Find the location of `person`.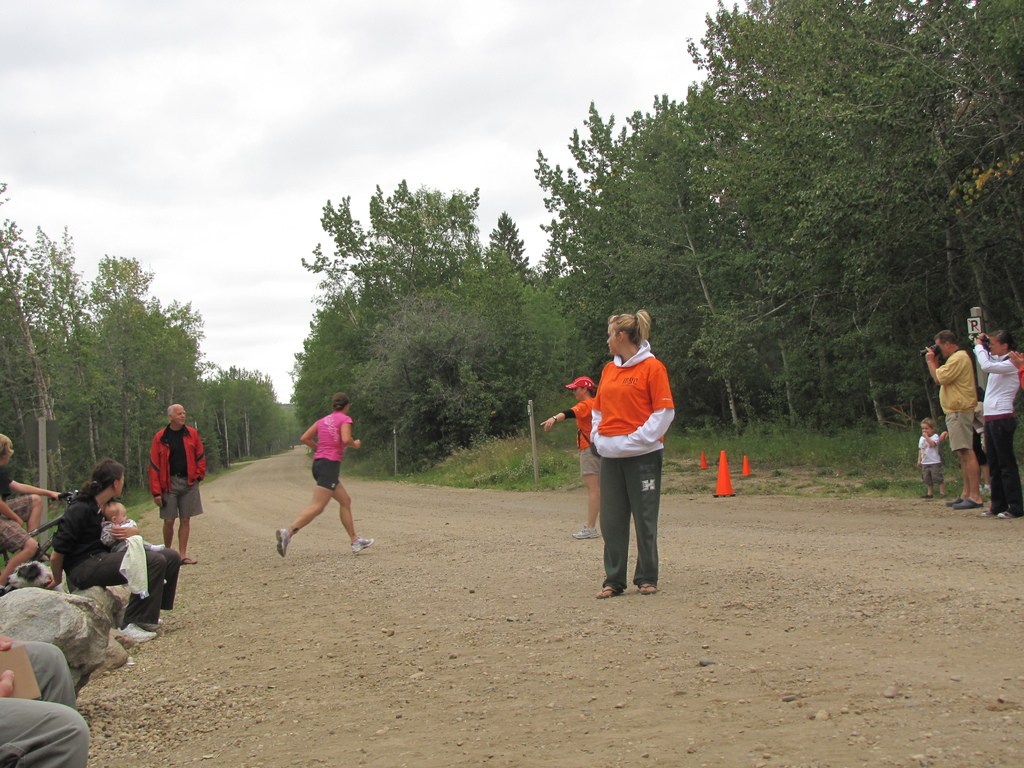
Location: {"x1": 920, "y1": 323, "x2": 990, "y2": 511}.
